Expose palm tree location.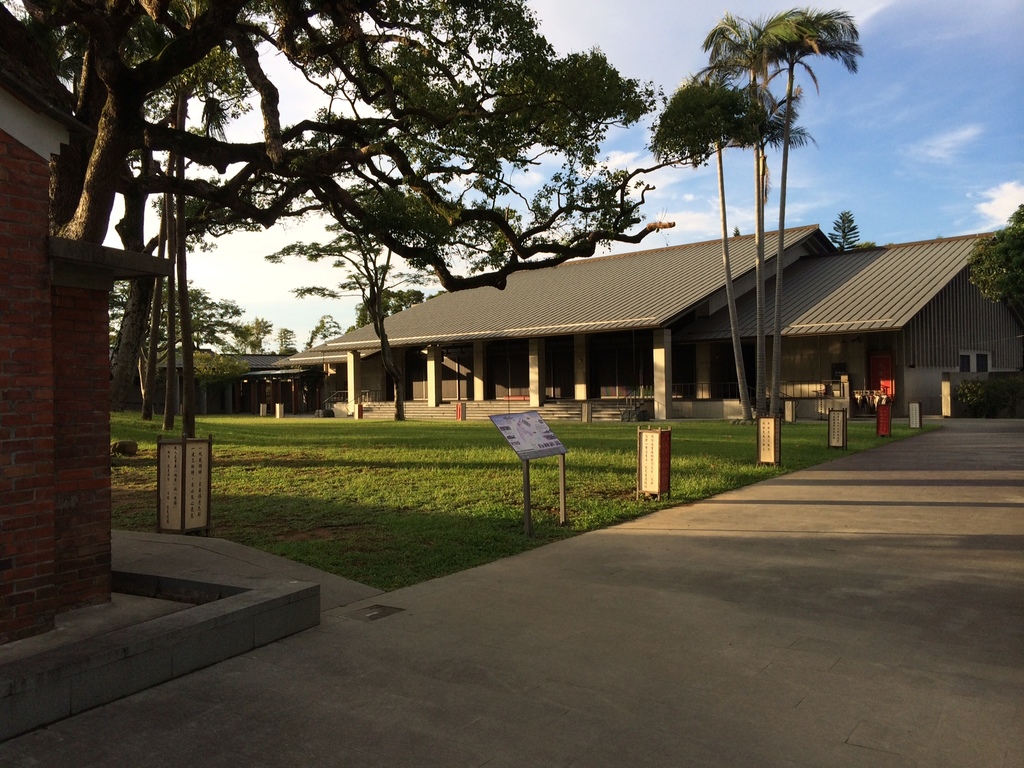
Exposed at region(715, 77, 816, 415).
